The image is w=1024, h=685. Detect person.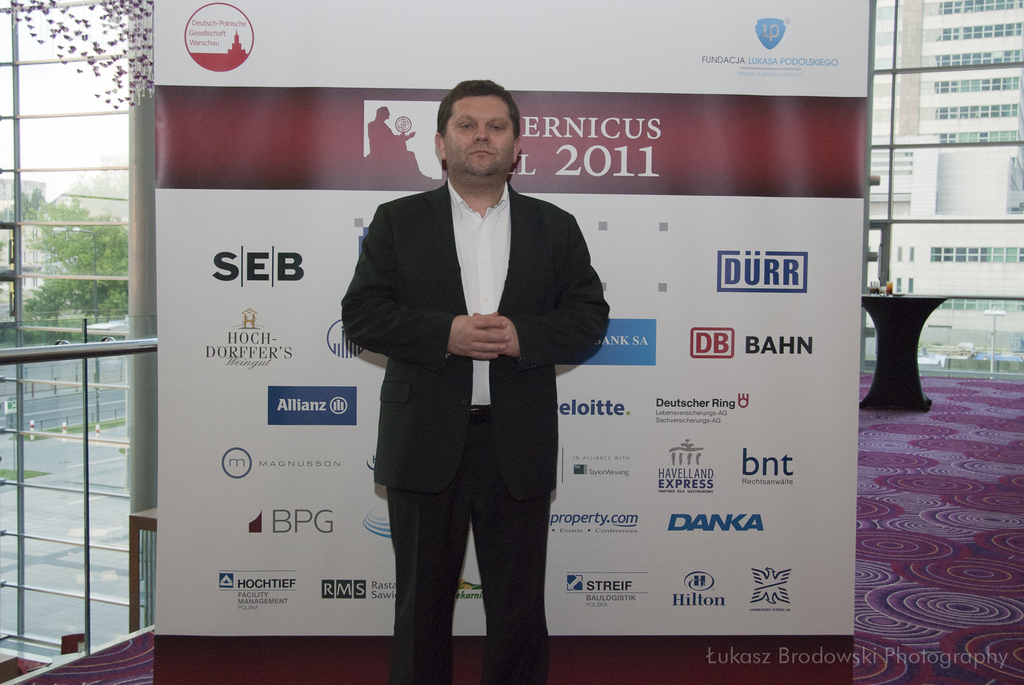
Detection: 330/92/600/670.
